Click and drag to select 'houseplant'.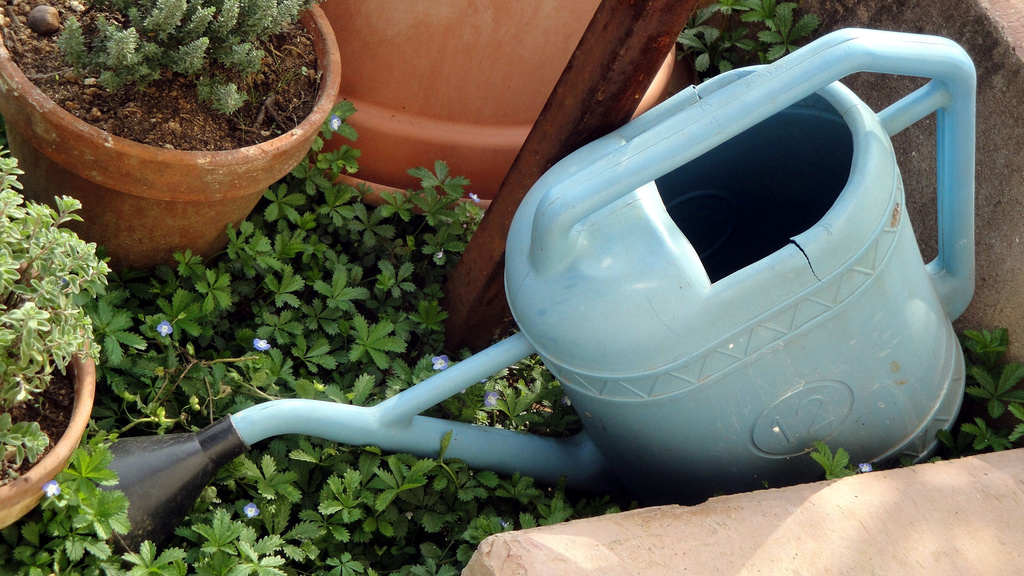
Selection: {"x1": 0, "y1": 145, "x2": 116, "y2": 532}.
